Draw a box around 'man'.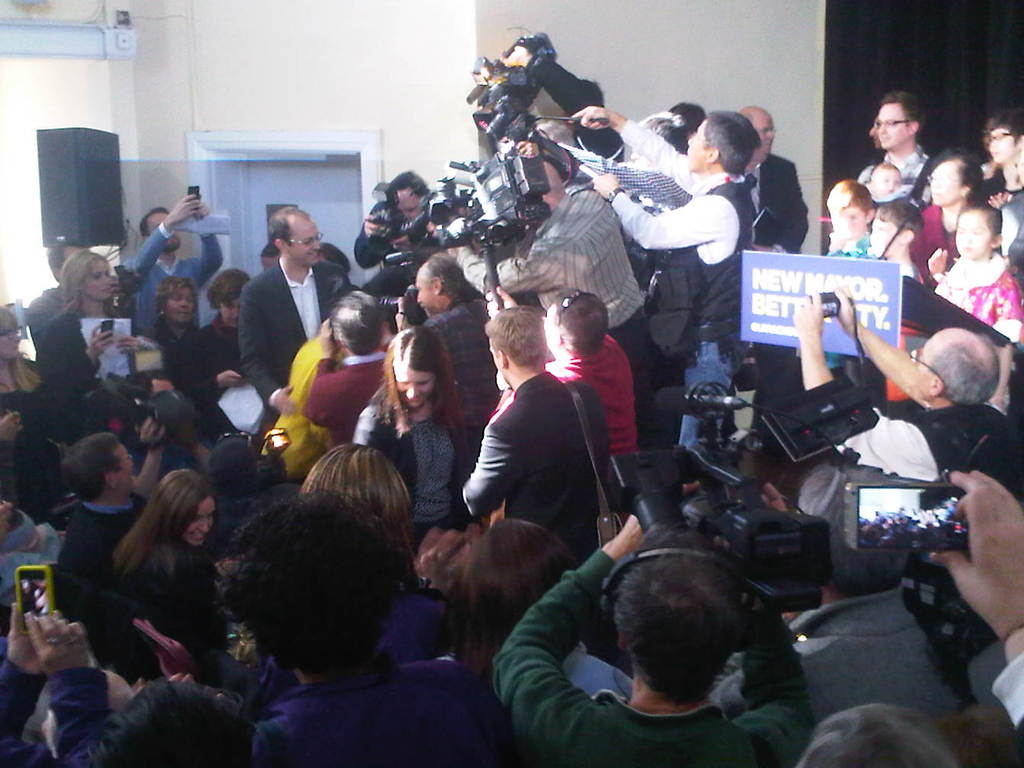
box(796, 702, 1023, 766).
